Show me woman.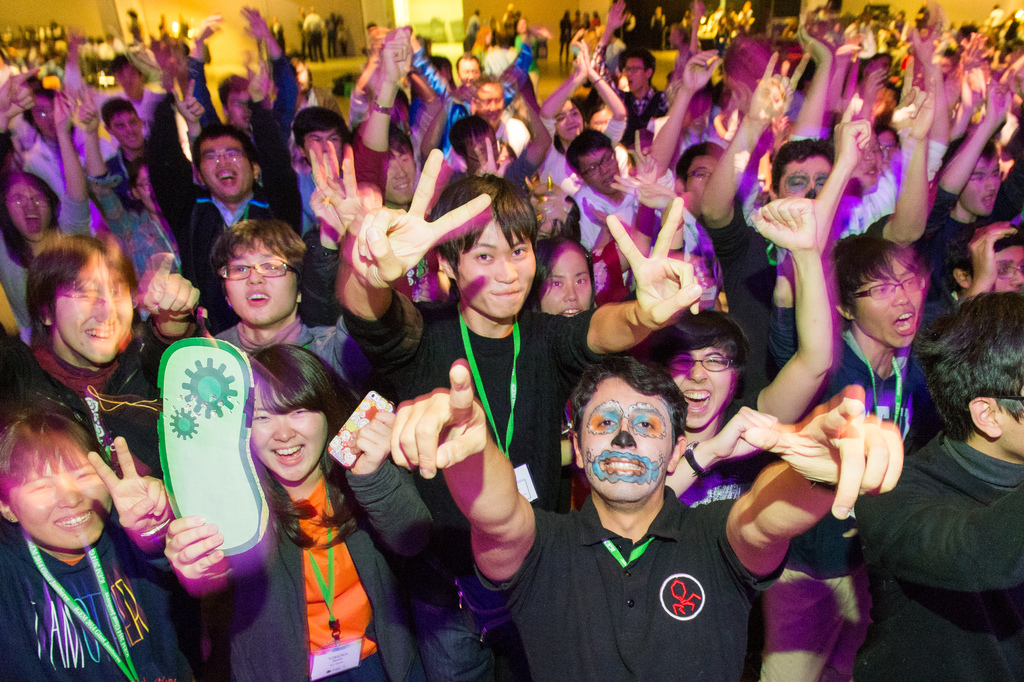
woman is here: rect(524, 240, 598, 339).
